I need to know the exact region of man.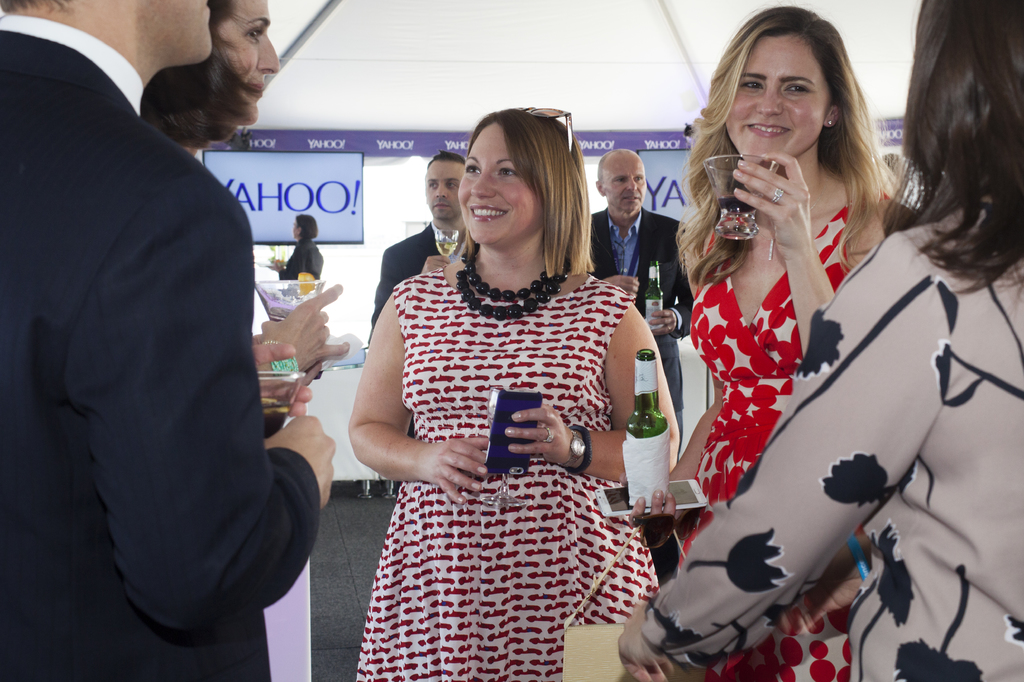
Region: x1=0 y1=0 x2=337 y2=681.
